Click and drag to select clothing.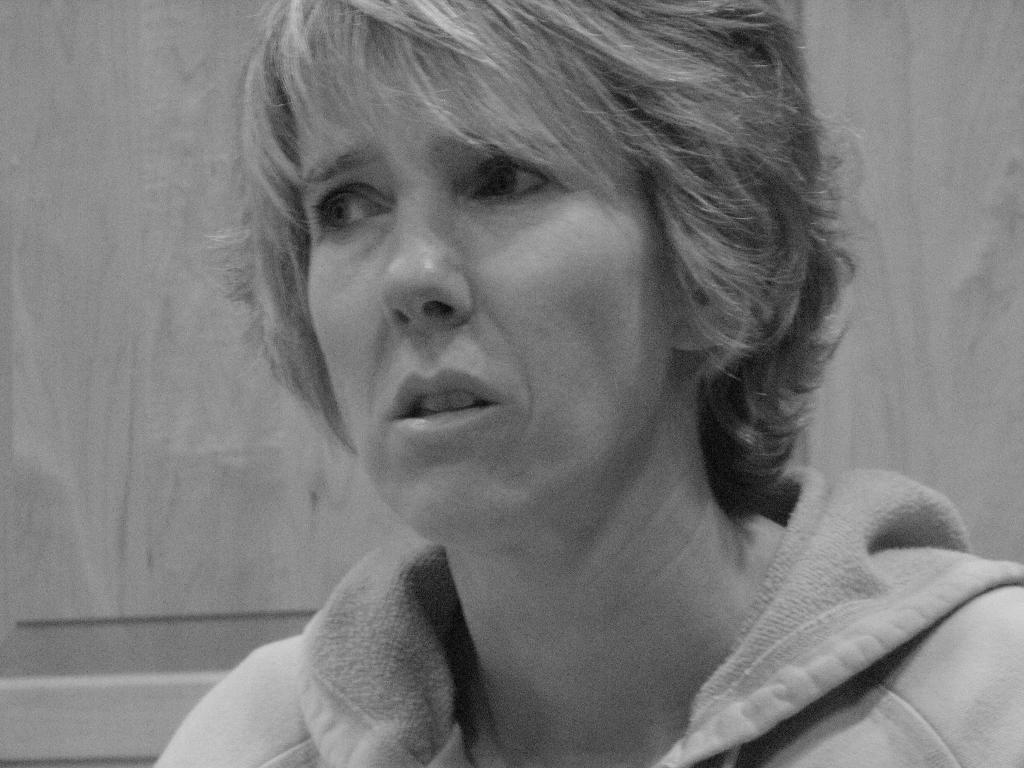
Selection: {"x1": 194, "y1": 442, "x2": 958, "y2": 767}.
